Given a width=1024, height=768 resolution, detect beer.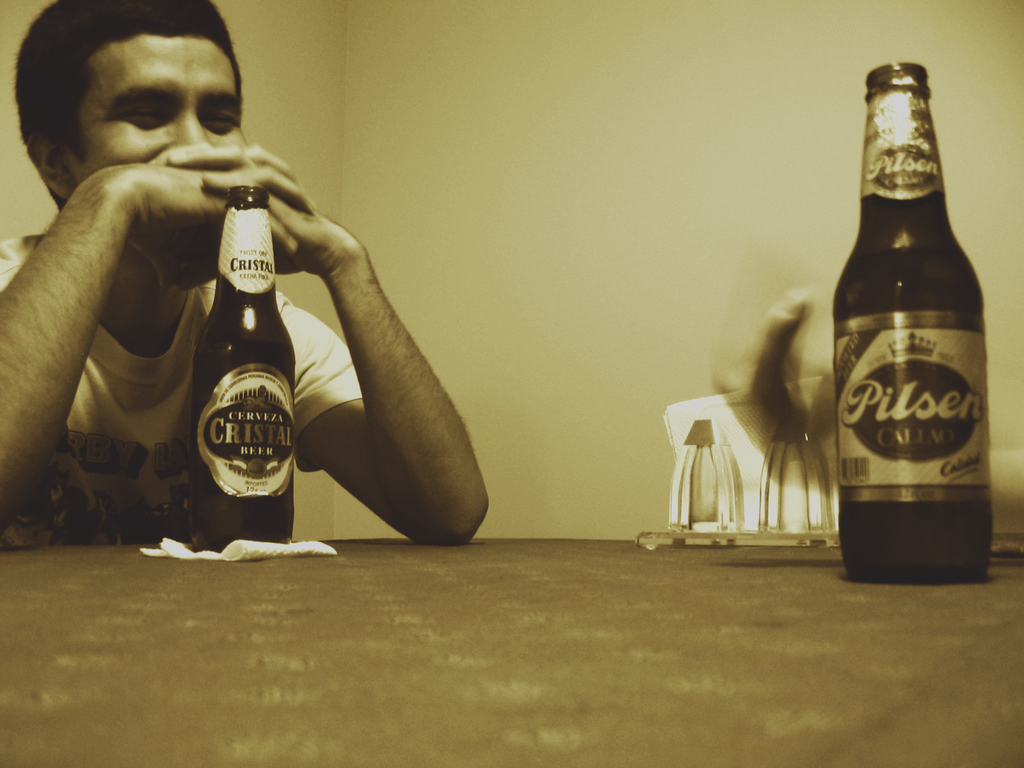
<box>831,69,984,586</box>.
